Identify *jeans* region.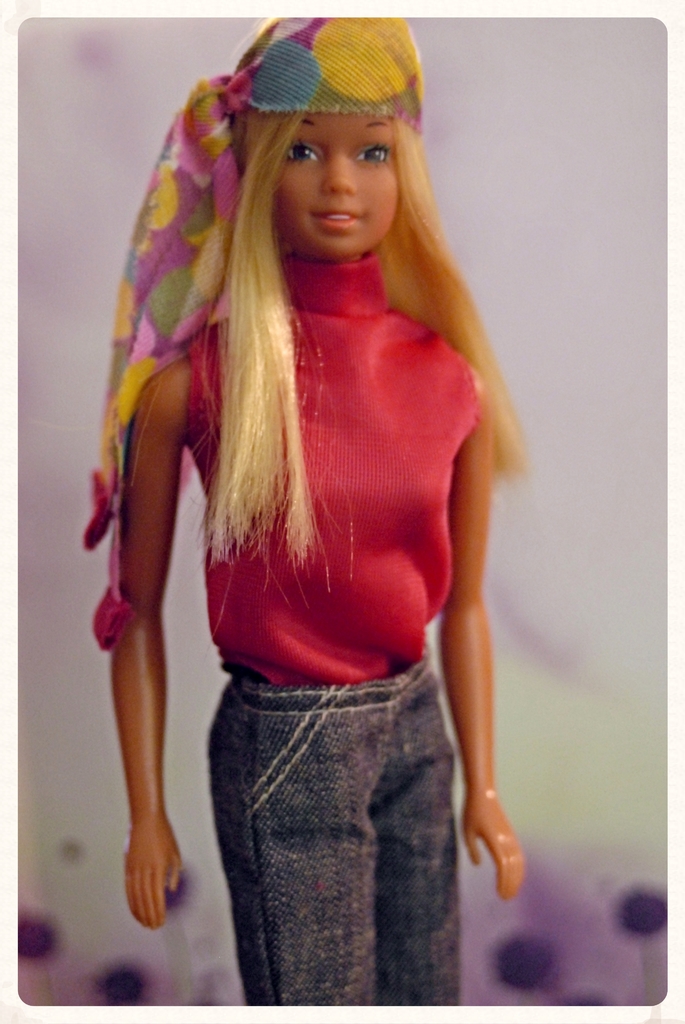
Region: region(205, 653, 478, 1023).
